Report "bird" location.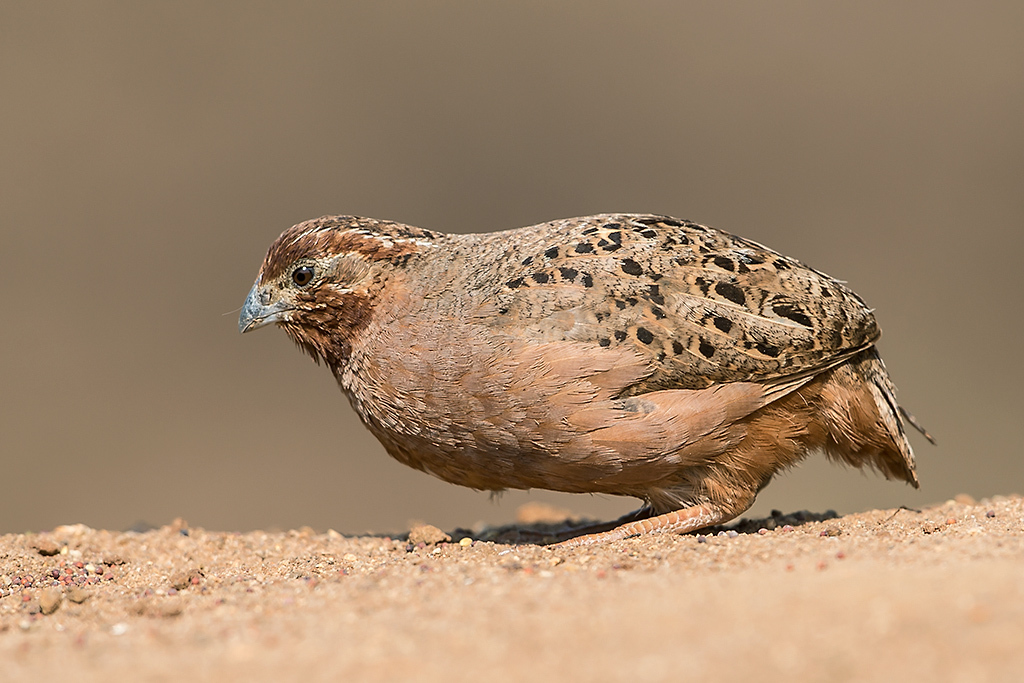
Report: x1=243, y1=187, x2=911, y2=561.
